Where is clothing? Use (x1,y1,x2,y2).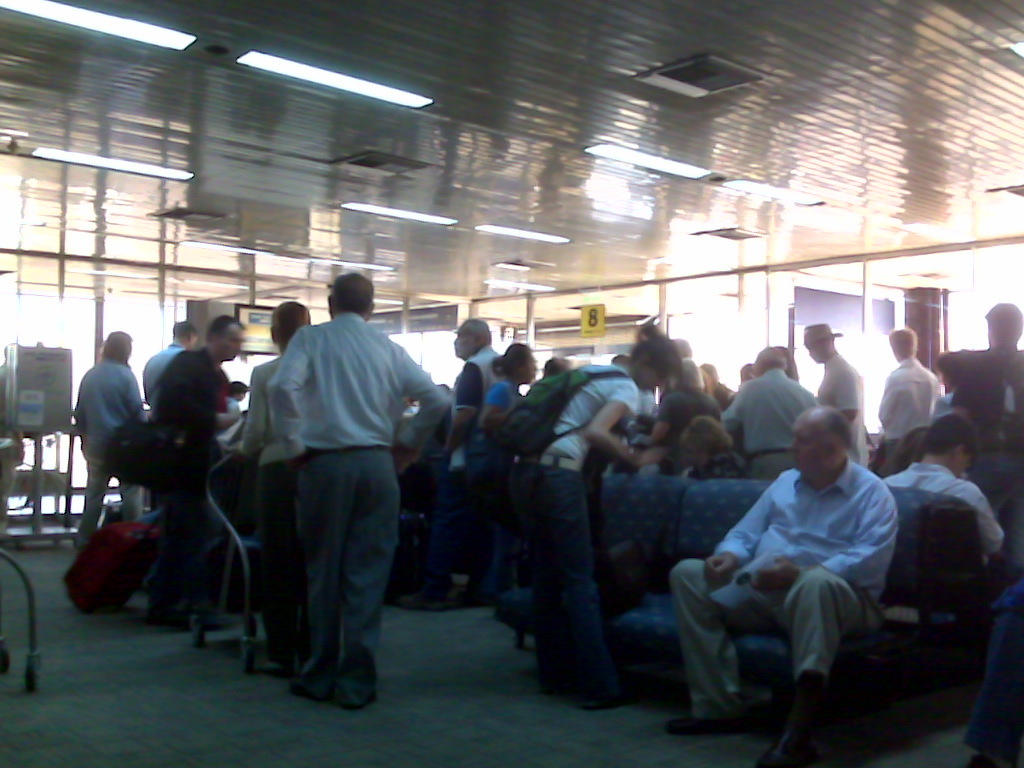
(226,358,311,655).
